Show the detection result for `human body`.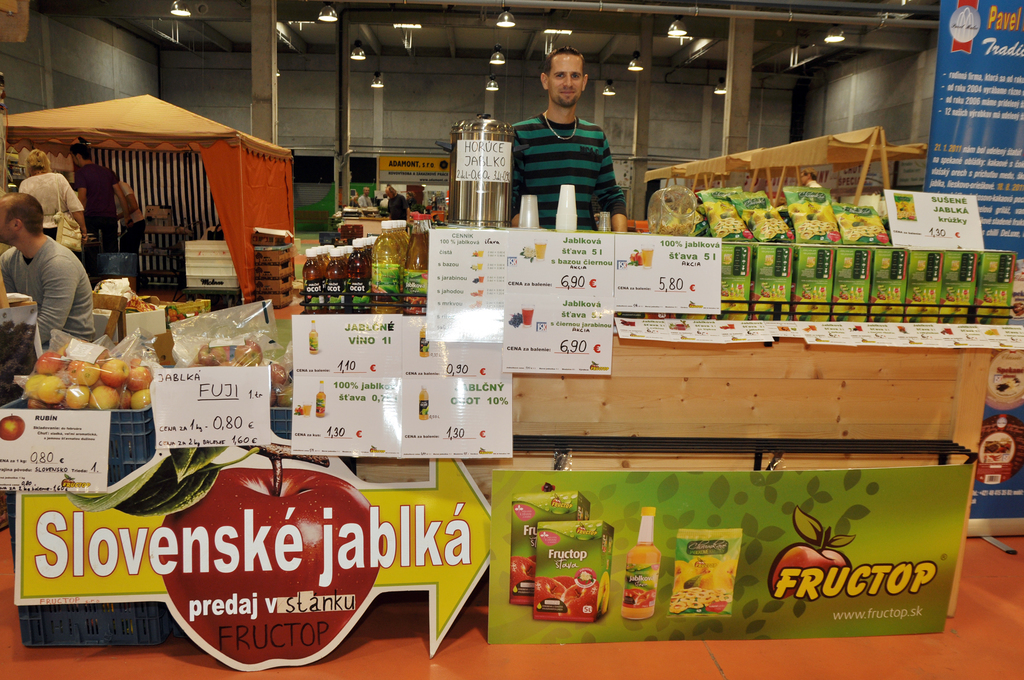
select_region(0, 245, 98, 355).
